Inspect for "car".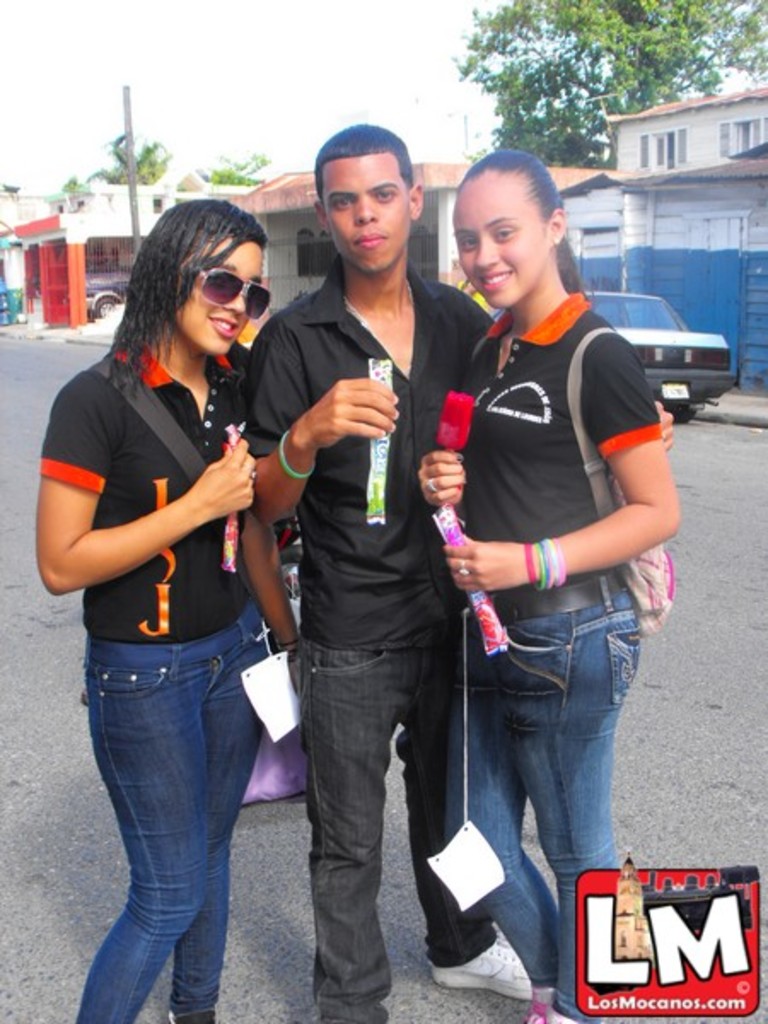
Inspection: 555/283/736/422.
